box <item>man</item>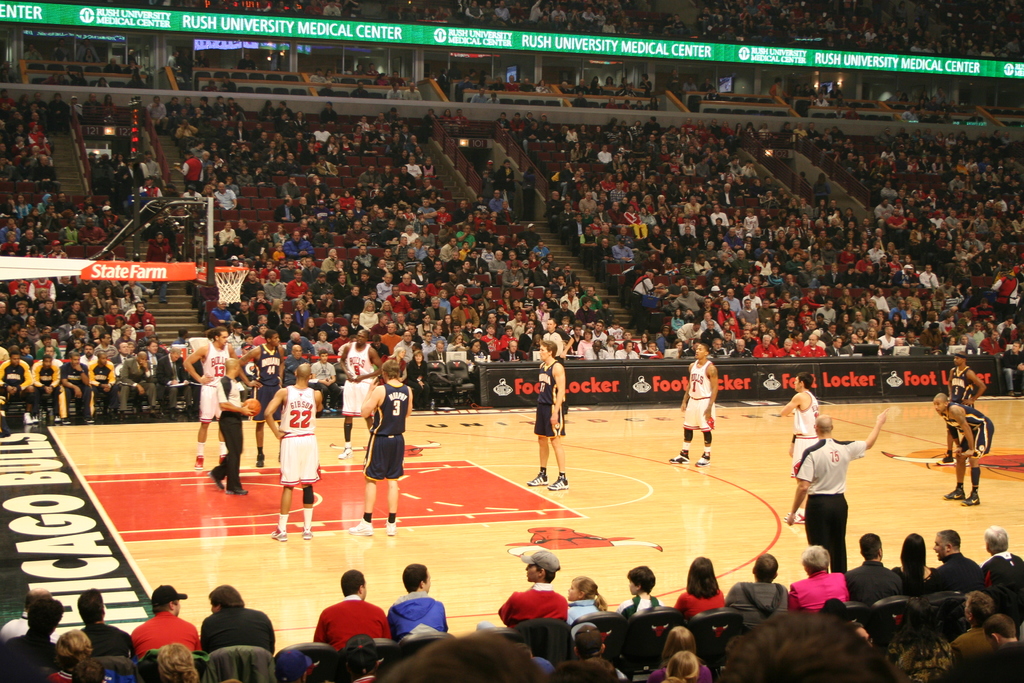
180 326 236 475
